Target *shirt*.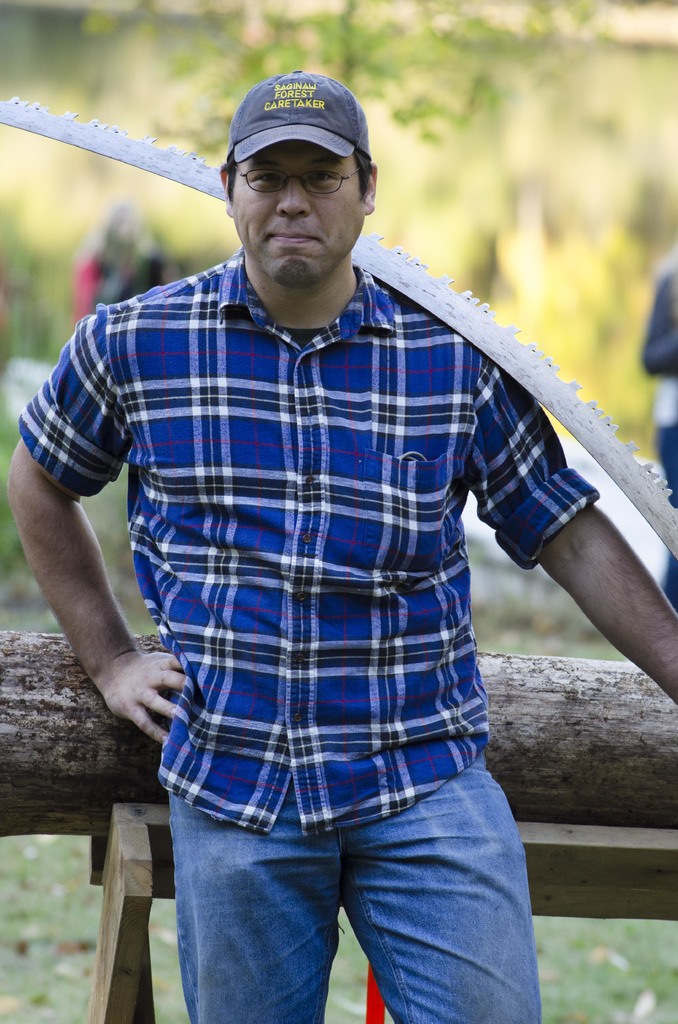
Target region: 17,241,598,835.
